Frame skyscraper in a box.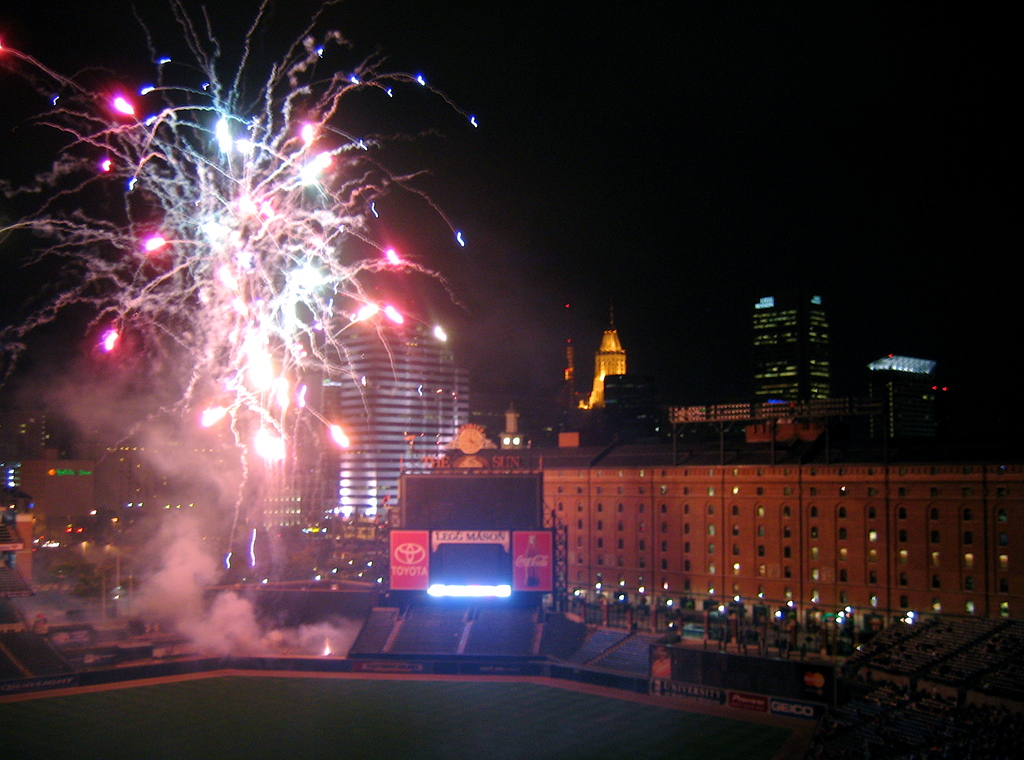
Rect(741, 280, 870, 439).
